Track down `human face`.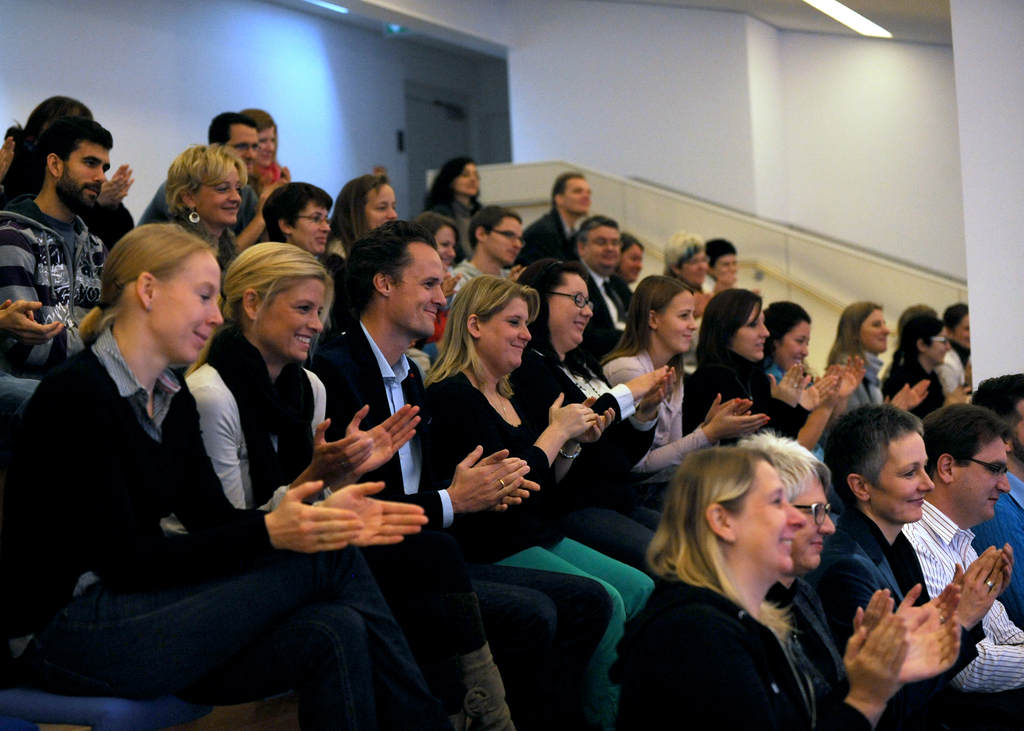
Tracked to 221, 124, 257, 166.
